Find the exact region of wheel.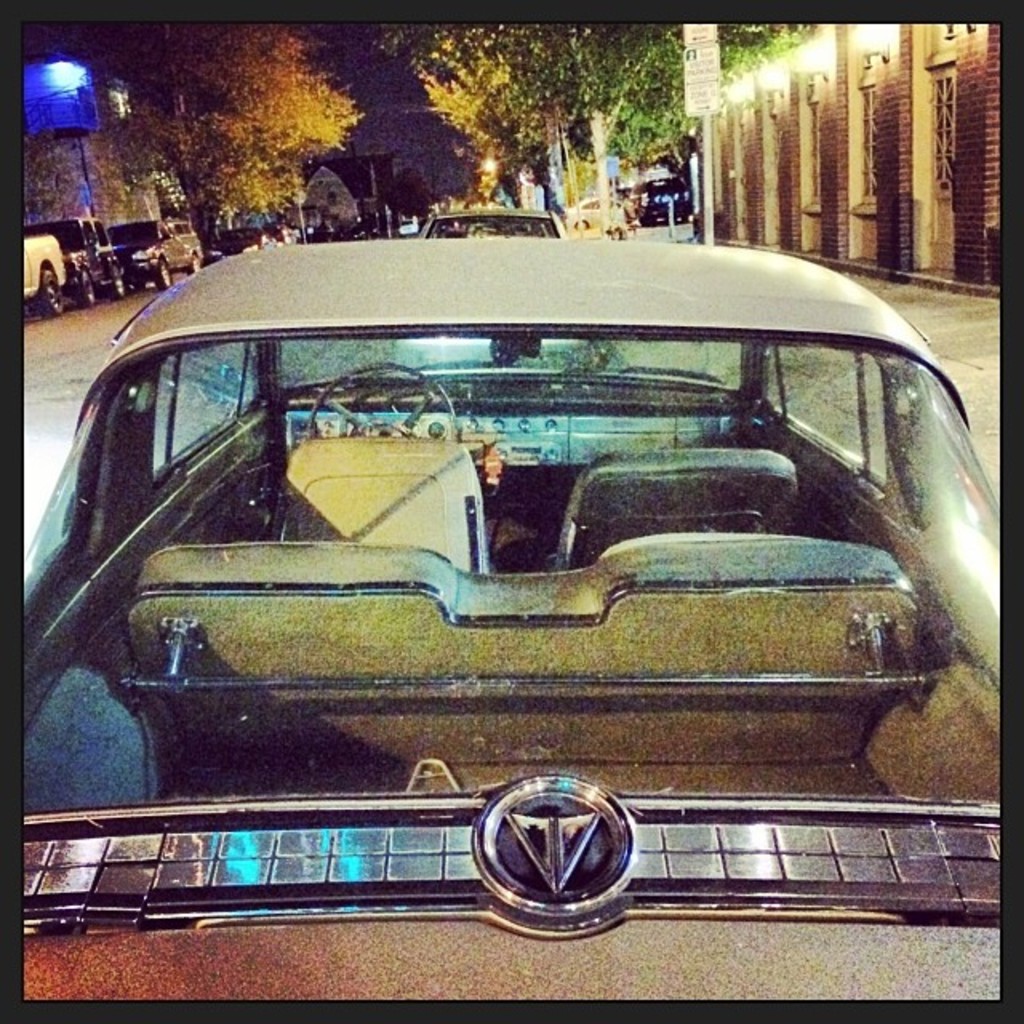
Exact region: pyautogui.locateOnScreen(112, 264, 126, 299).
